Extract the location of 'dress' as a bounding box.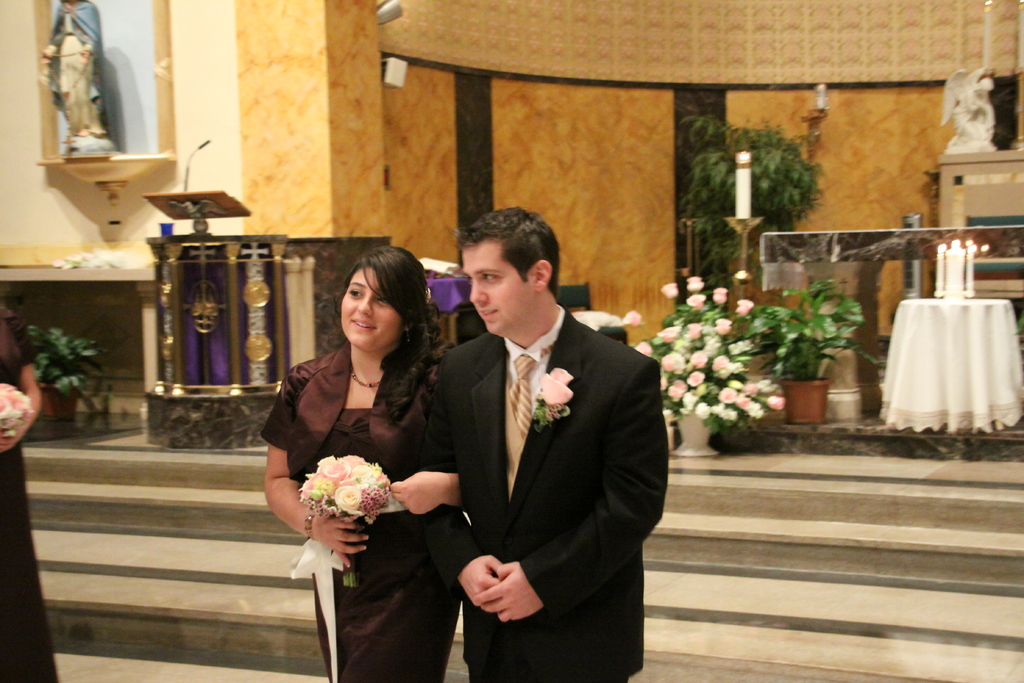
box=[286, 334, 452, 652].
